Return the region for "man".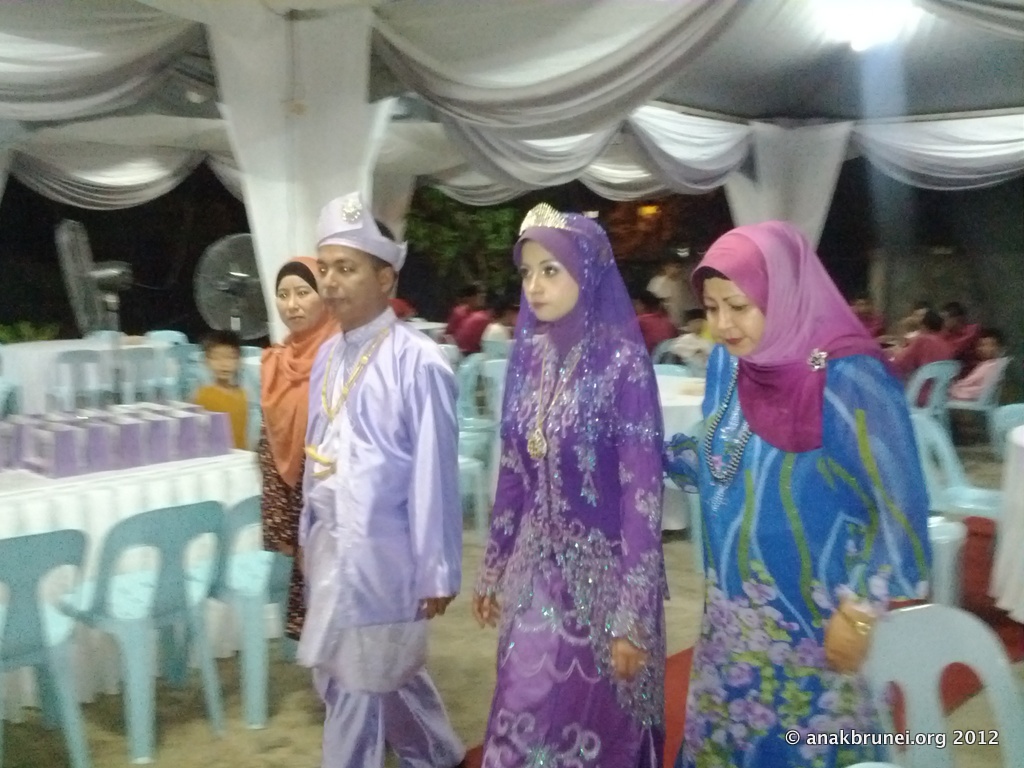
646,256,695,329.
